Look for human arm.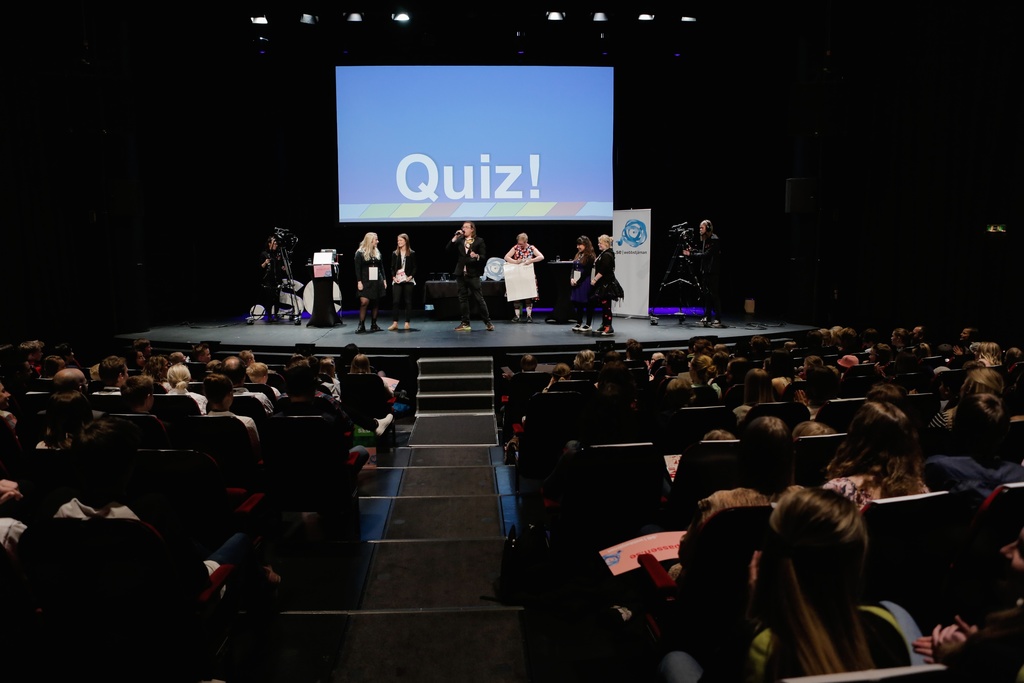
Found: [left=400, top=249, right=419, bottom=286].
